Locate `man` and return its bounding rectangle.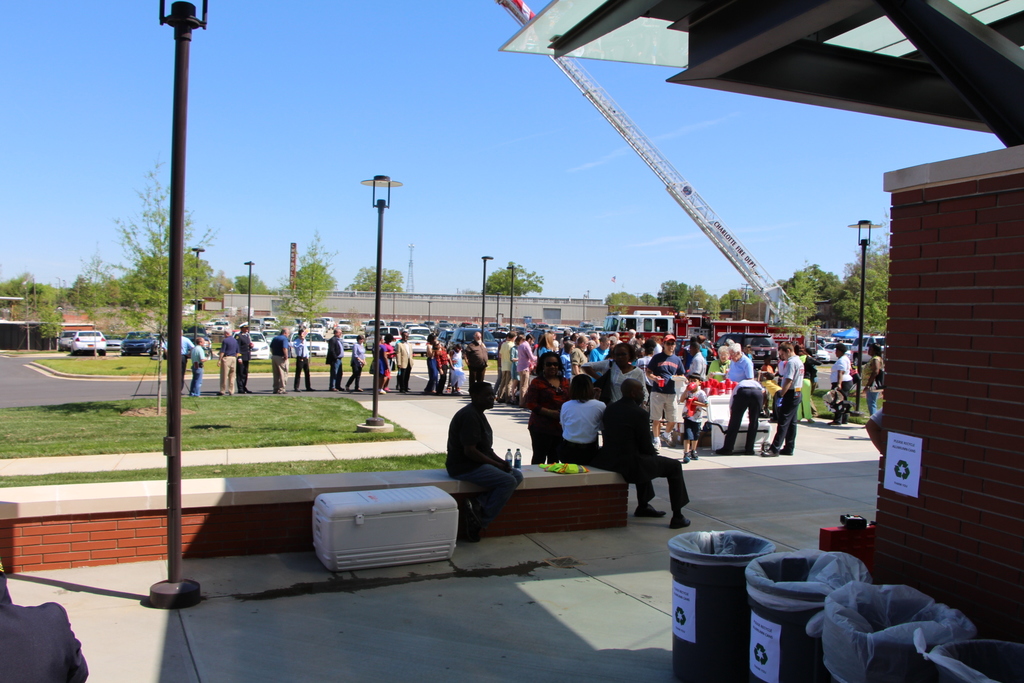
crop(758, 342, 806, 453).
